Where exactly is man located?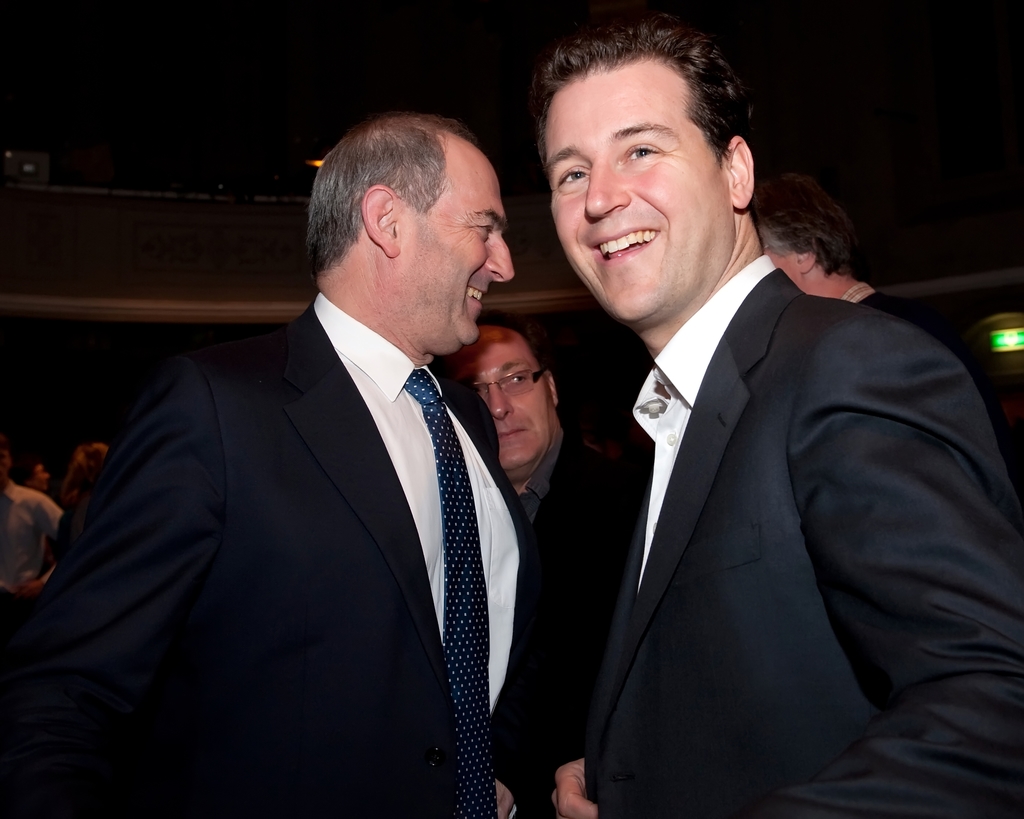
Its bounding box is box(502, 41, 998, 818).
